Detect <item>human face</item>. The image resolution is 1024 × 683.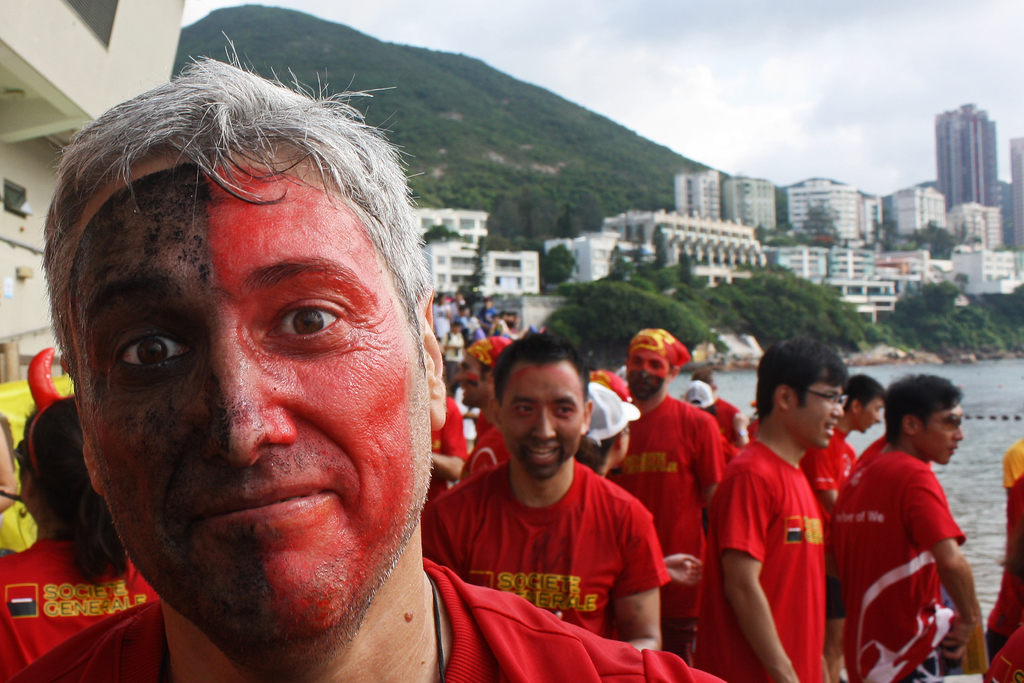
bbox=(860, 397, 885, 432).
